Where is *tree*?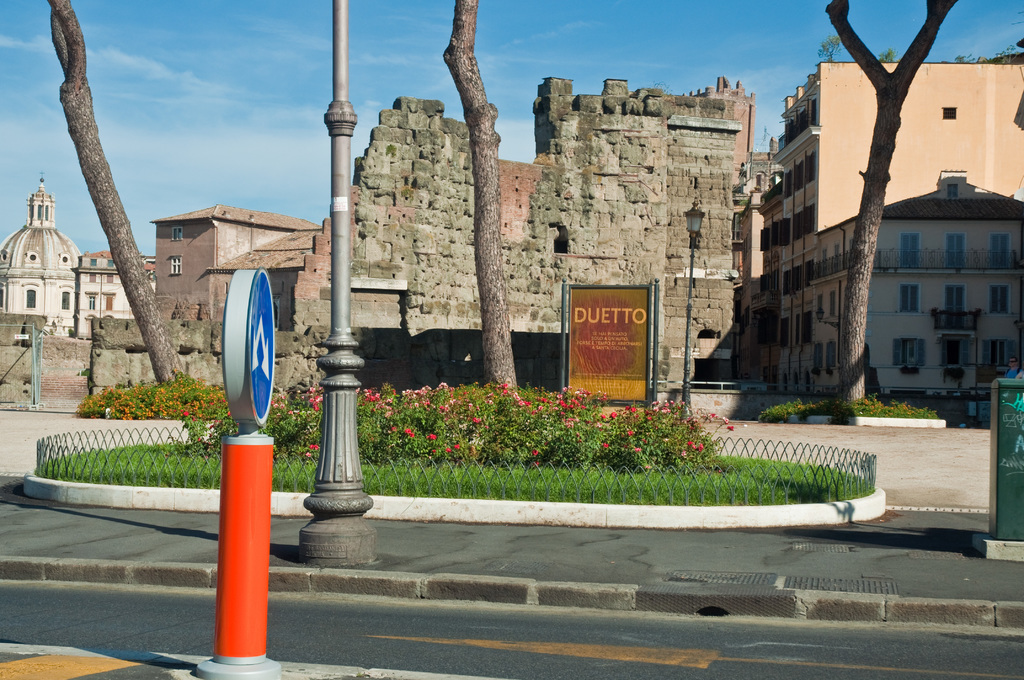
825,0,966,421.
